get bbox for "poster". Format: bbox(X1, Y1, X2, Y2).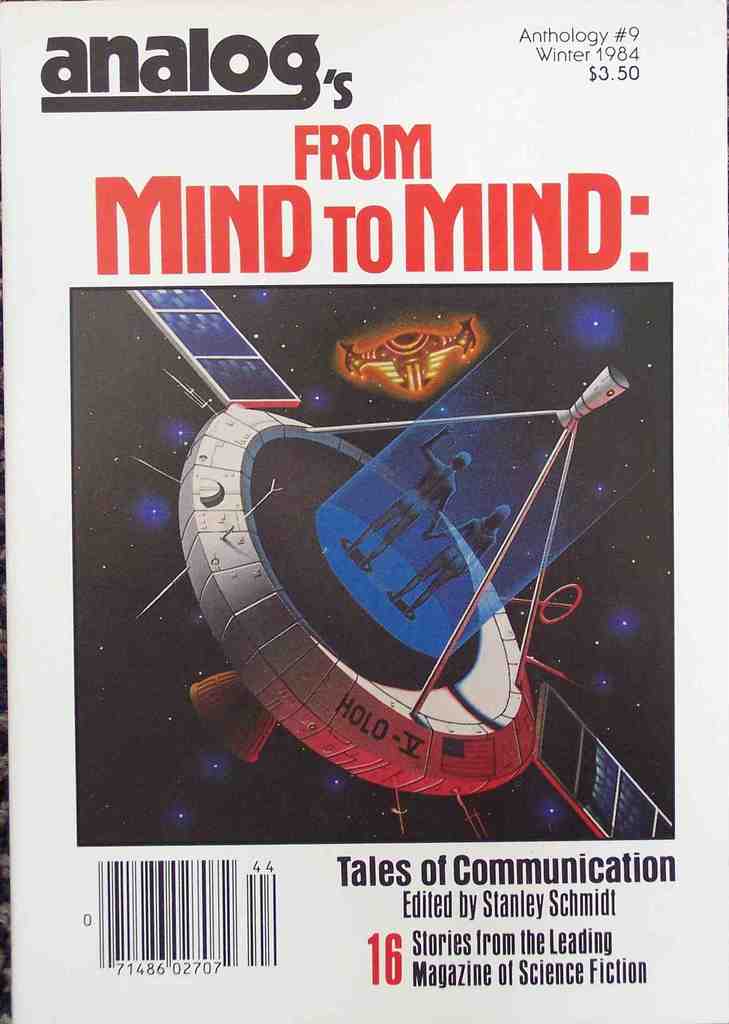
bbox(0, 0, 728, 1023).
